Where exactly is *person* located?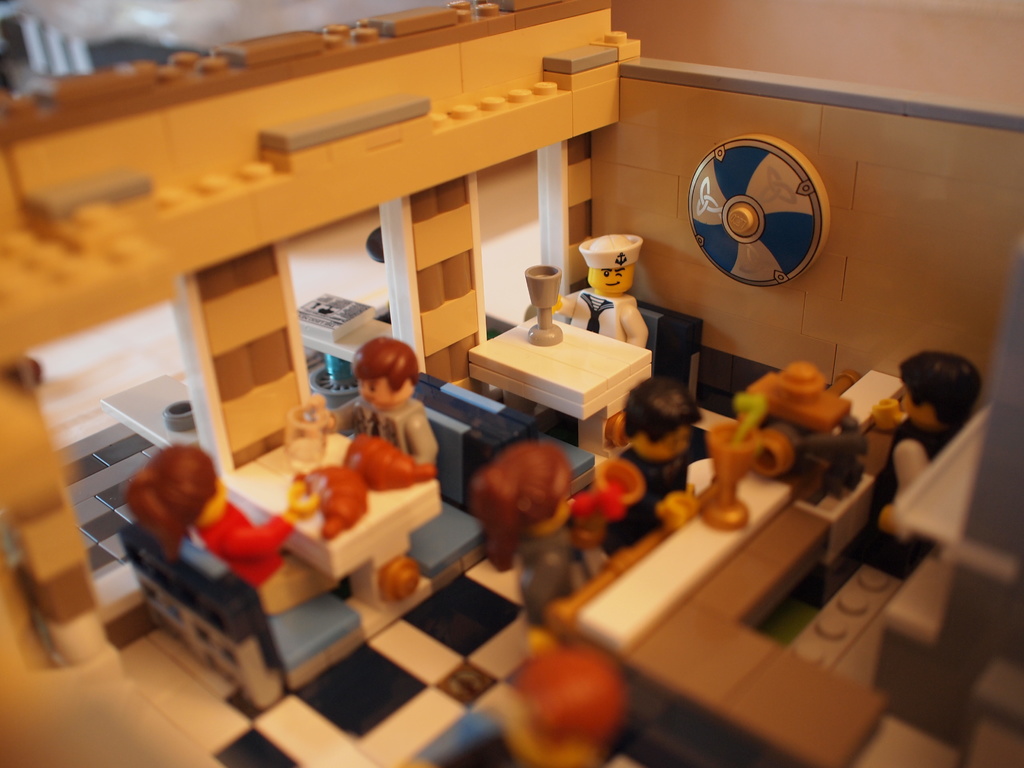
Its bounding box is 472, 440, 609, 655.
